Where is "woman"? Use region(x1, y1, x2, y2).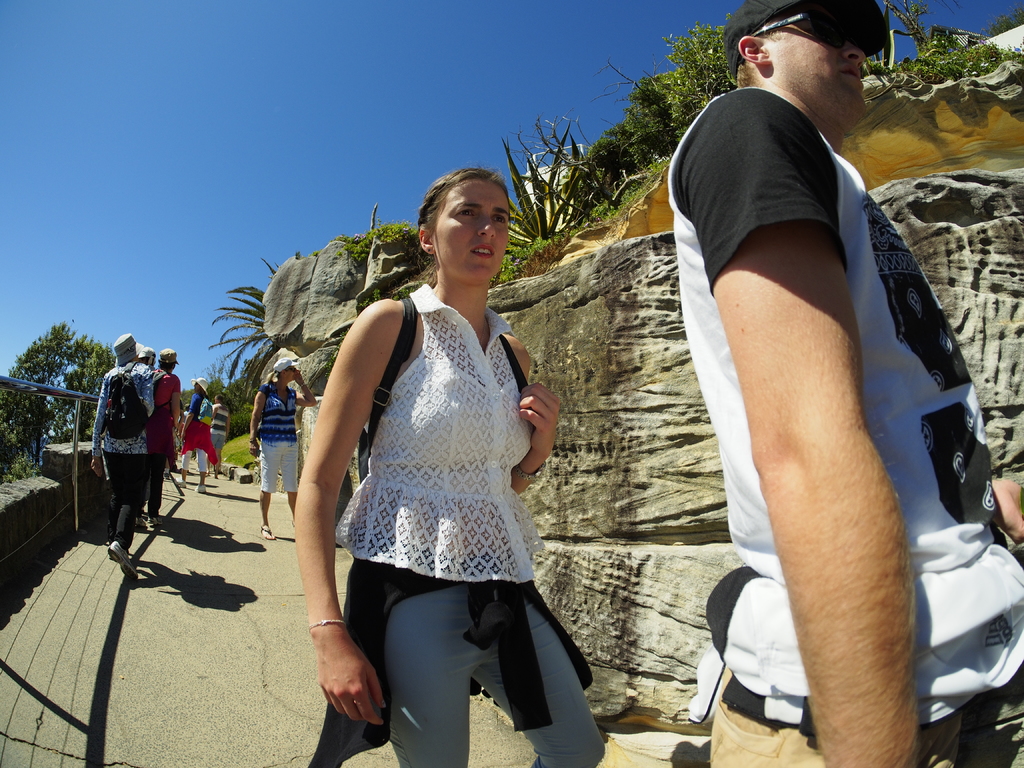
region(289, 159, 609, 767).
